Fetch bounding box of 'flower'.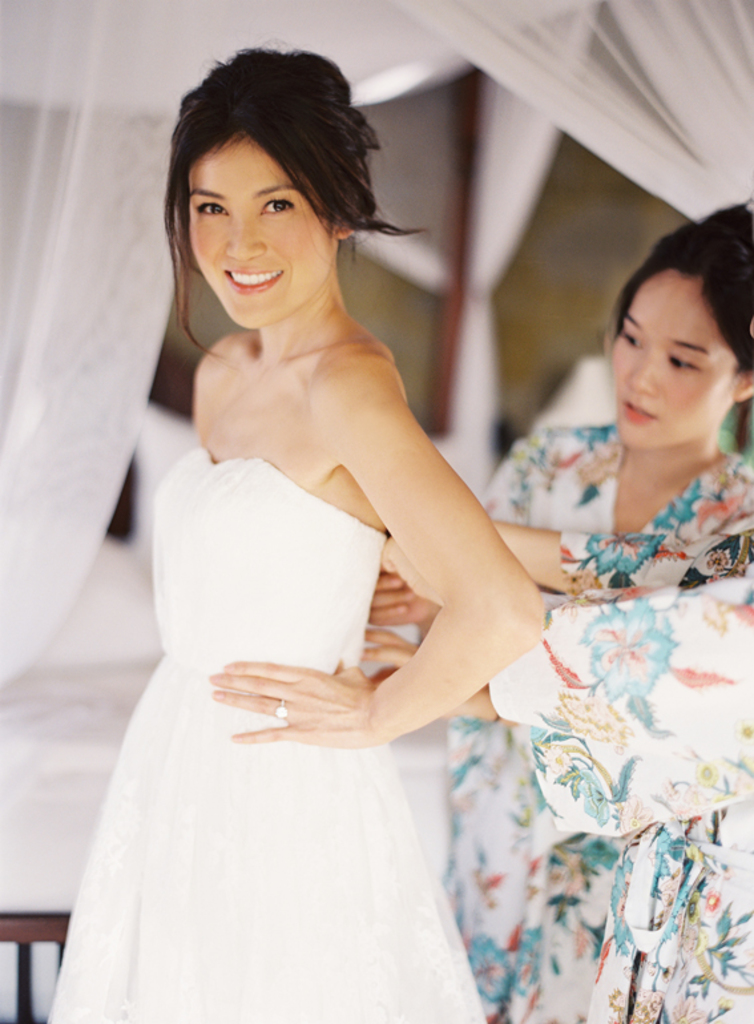
Bbox: [465, 932, 524, 1004].
